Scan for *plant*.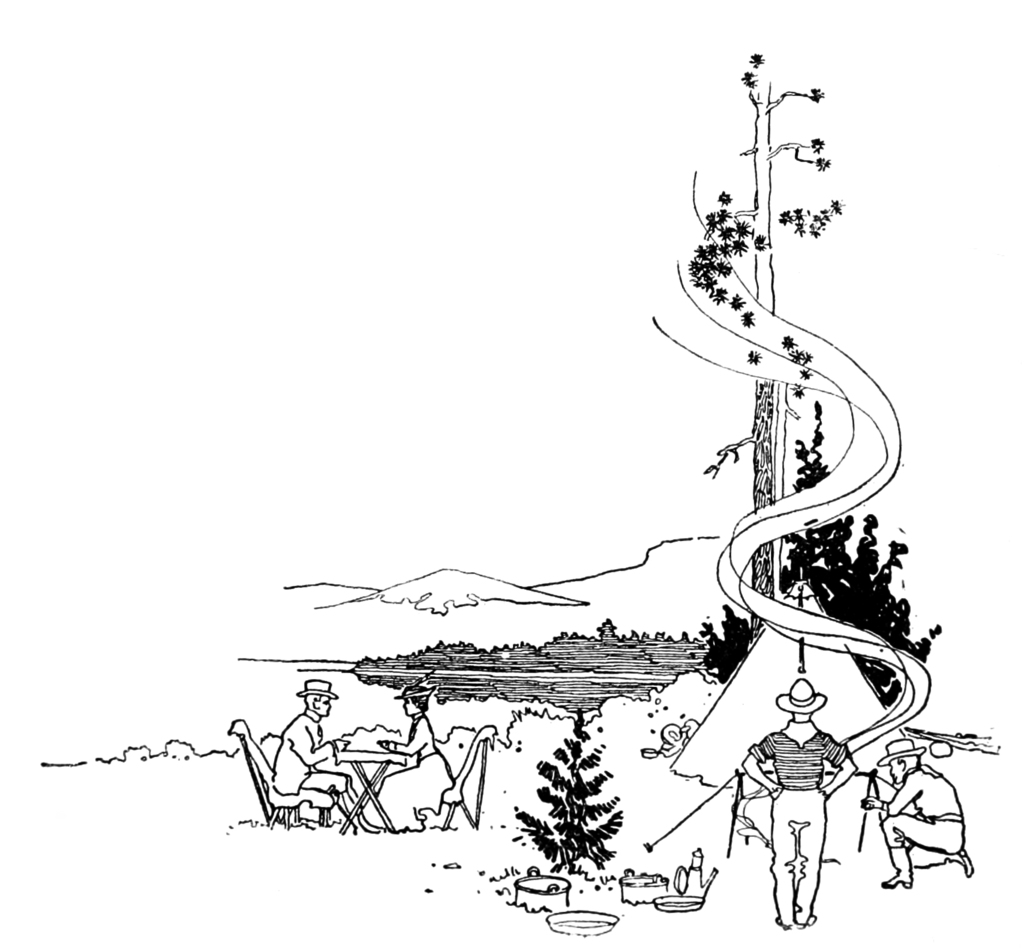
Scan result: <box>527,732,643,890</box>.
